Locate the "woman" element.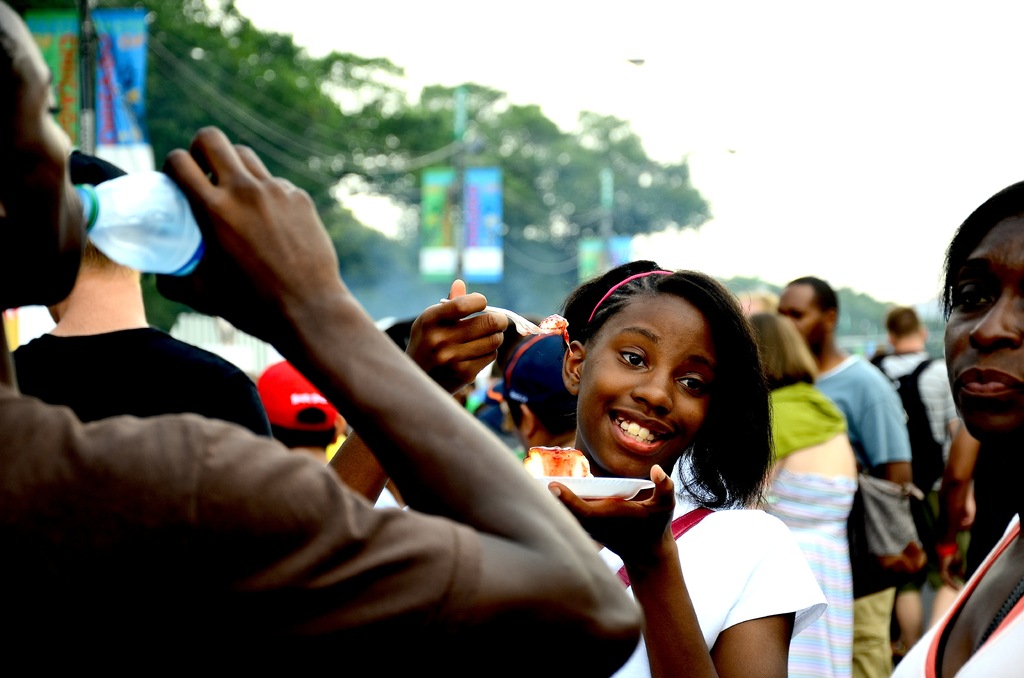
Element bbox: bbox=(666, 305, 858, 677).
